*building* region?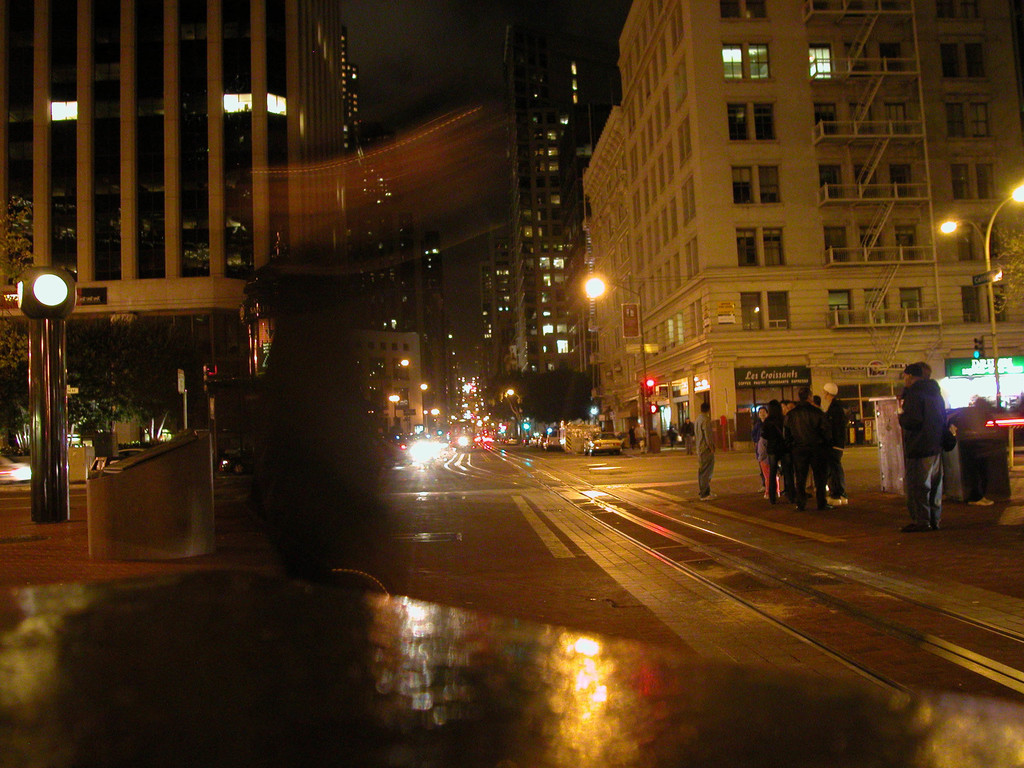
Rect(577, 4, 1023, 450)
